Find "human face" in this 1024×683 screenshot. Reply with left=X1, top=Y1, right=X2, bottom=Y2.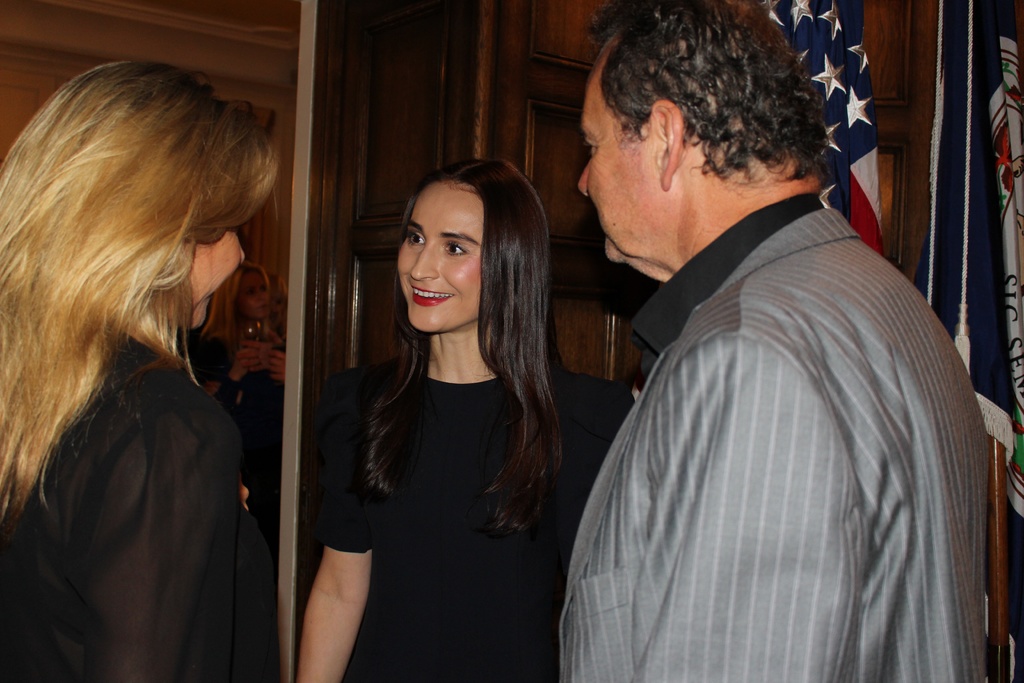
left=168, top=226, right=248, bottom=331.
